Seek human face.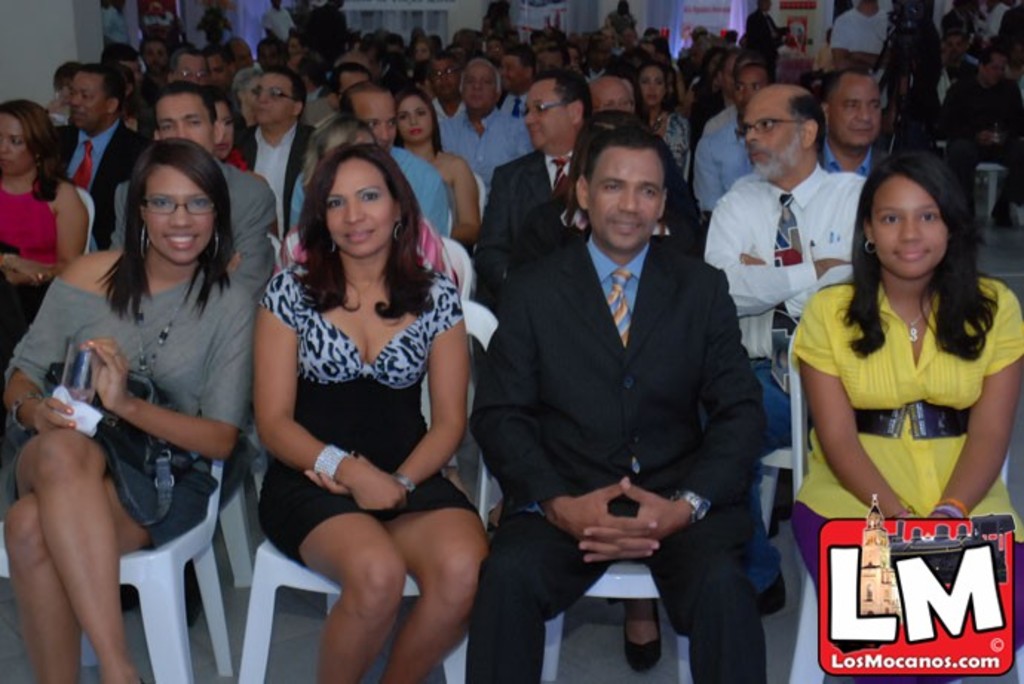
0:116:27:174.
